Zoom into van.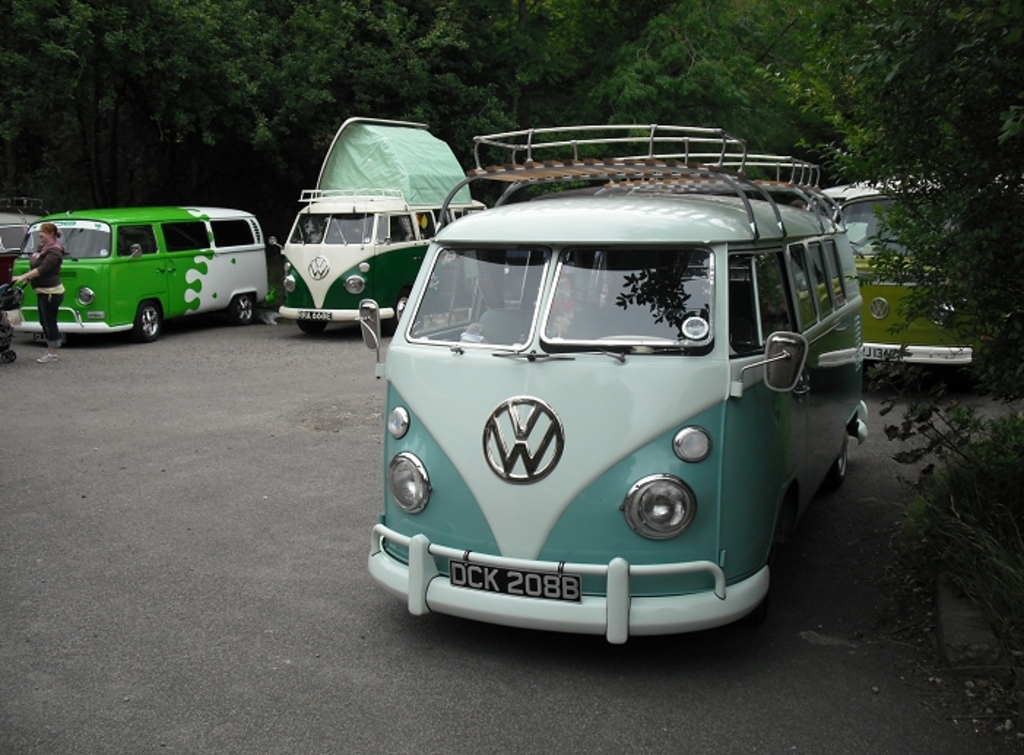
Zoom target: box(364, 127, 871, 638).
